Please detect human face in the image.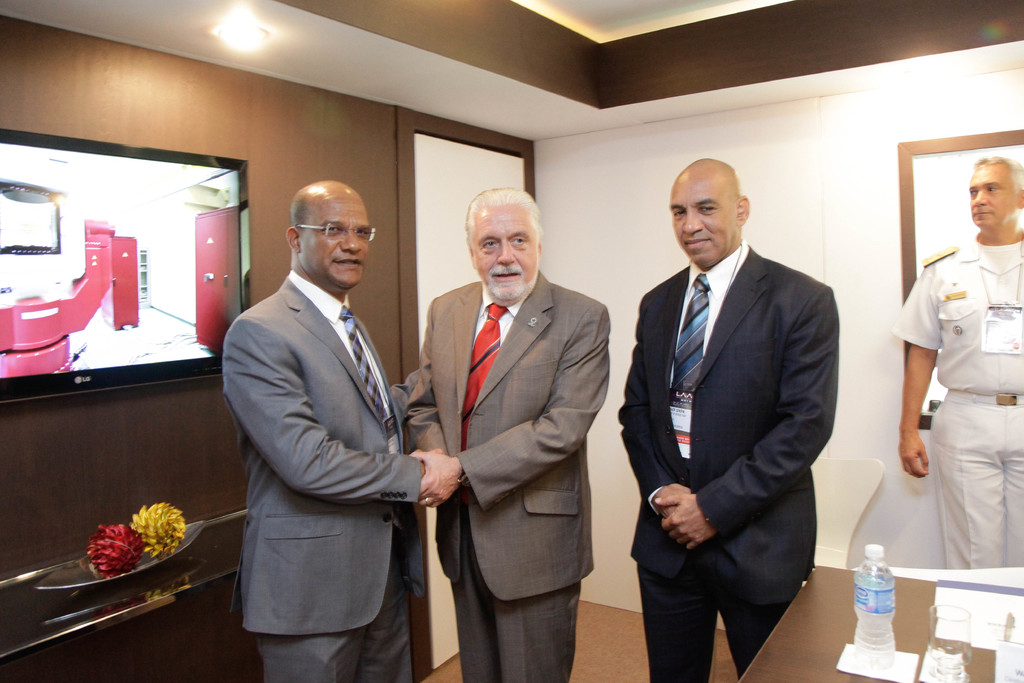
[971, 168, 1012, 231].
